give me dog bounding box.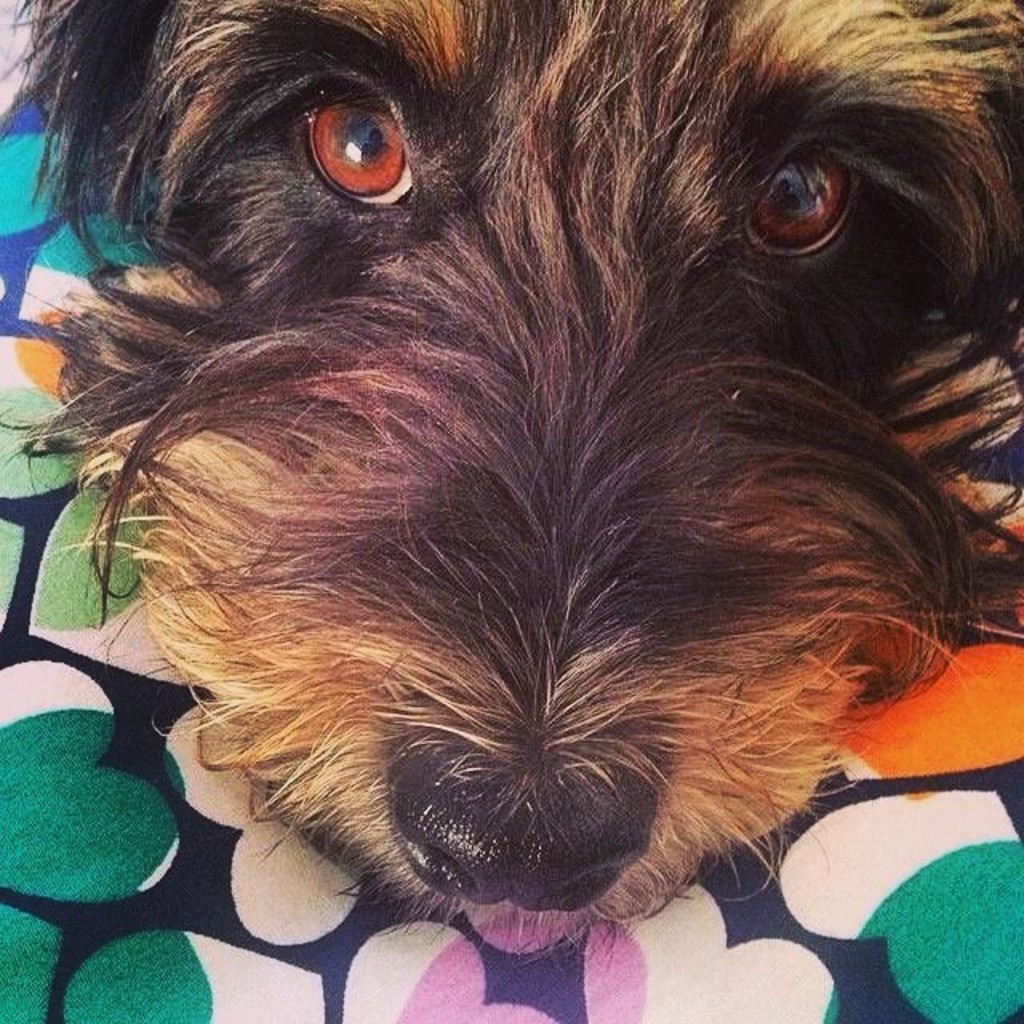
box(0, 0, 1022, 971).
